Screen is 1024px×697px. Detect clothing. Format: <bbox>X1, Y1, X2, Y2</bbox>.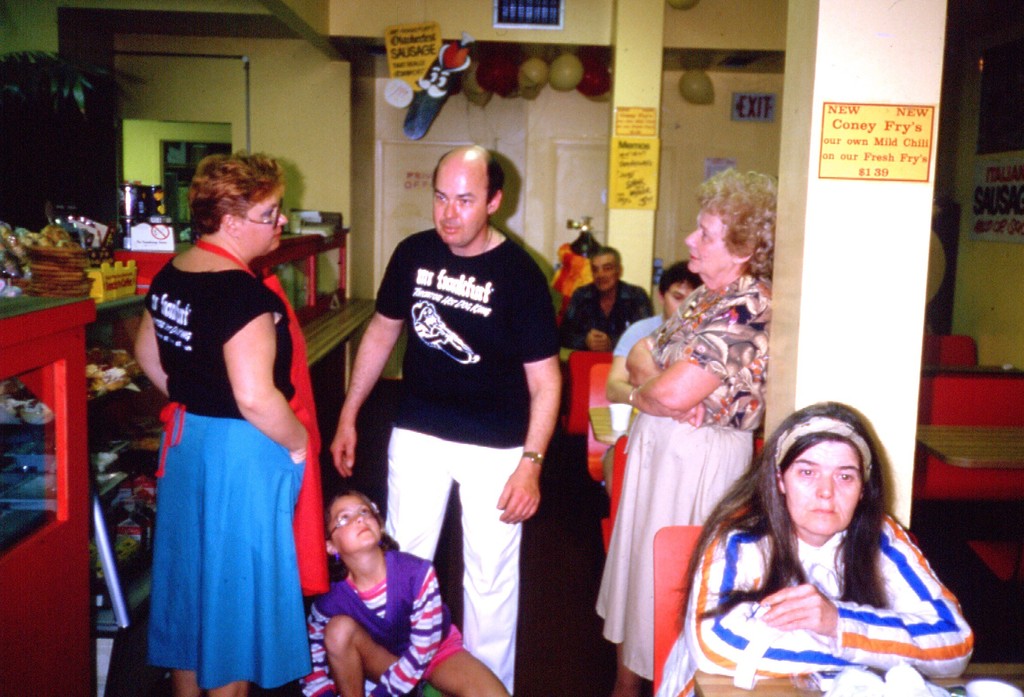
<bbox>591, 271, 775, 680</bbox>.
